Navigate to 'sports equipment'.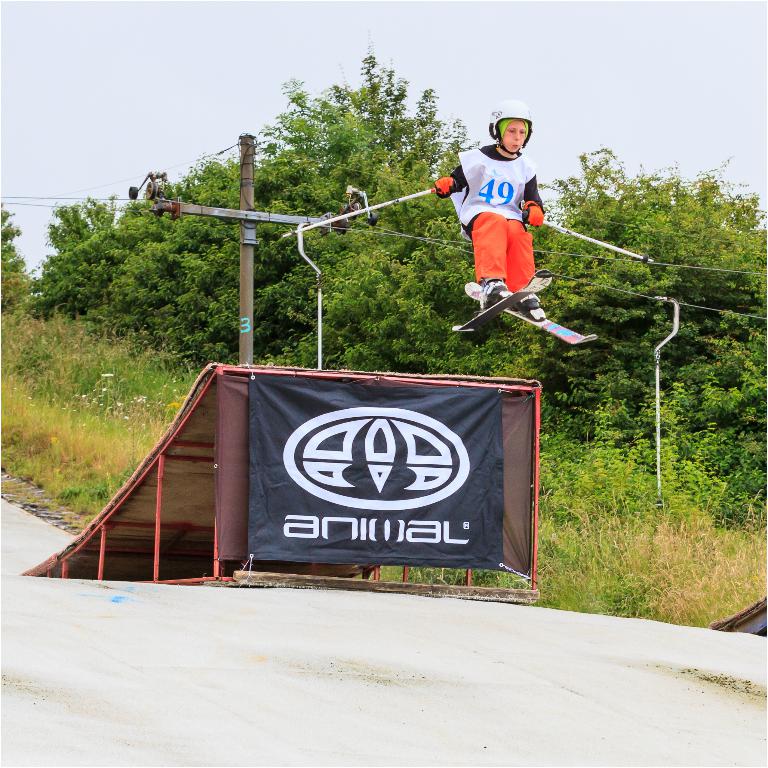
Navigation target: region(522, 207, 656, 265).
